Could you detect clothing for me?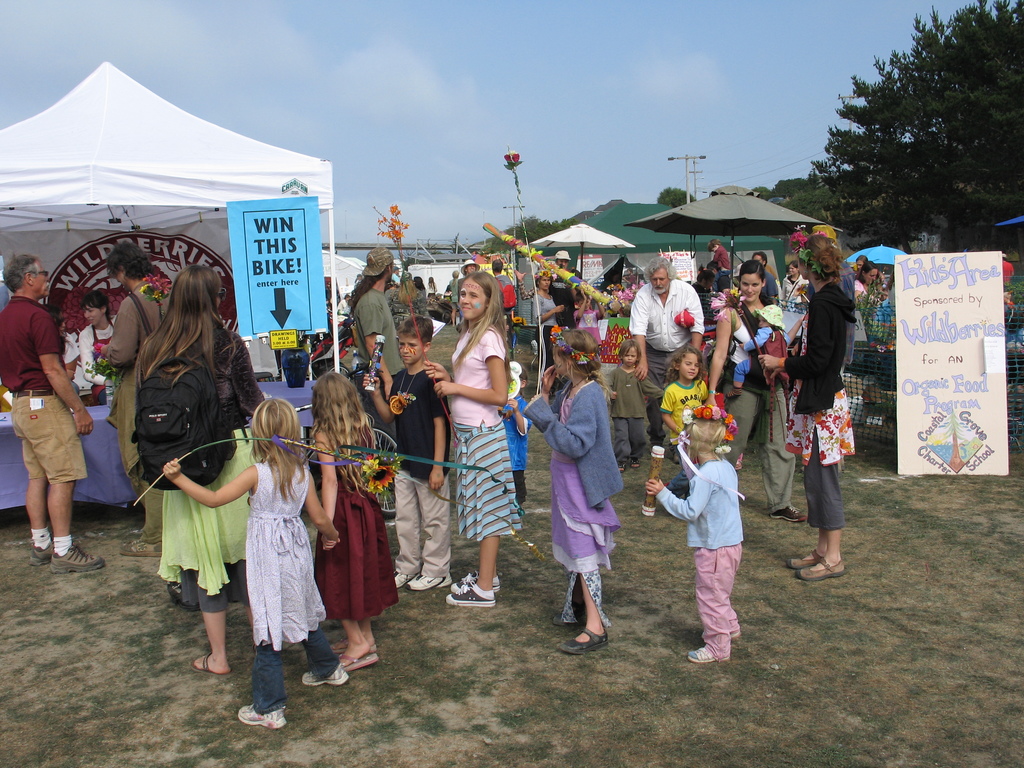
Detection result: box=[720, 311, 797, 511].
